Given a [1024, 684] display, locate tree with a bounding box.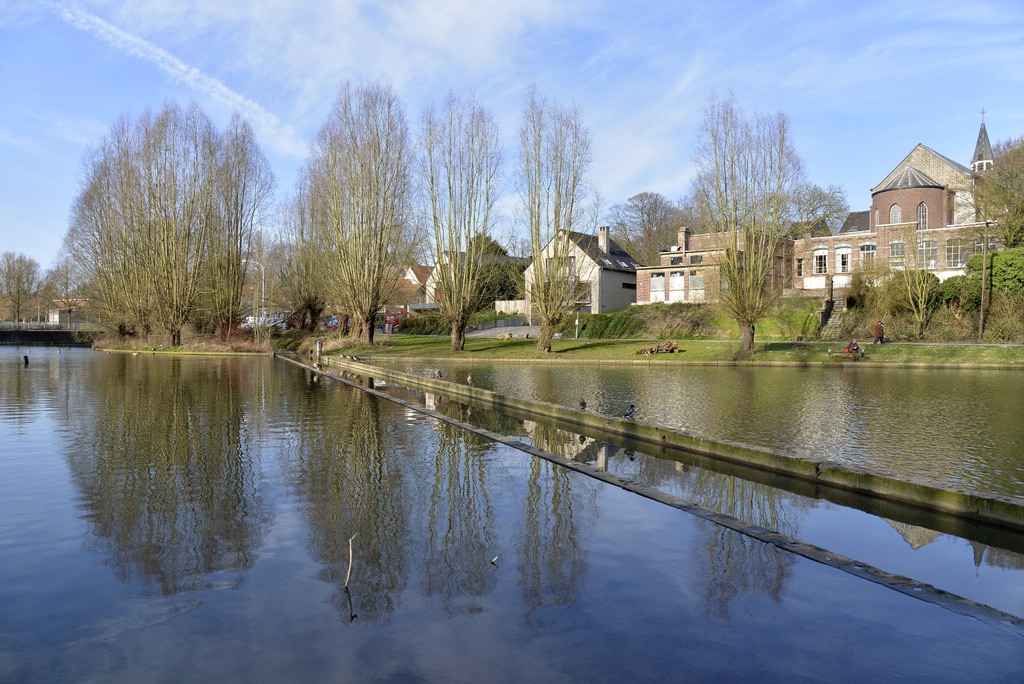
Located: 509 80 604 354.
